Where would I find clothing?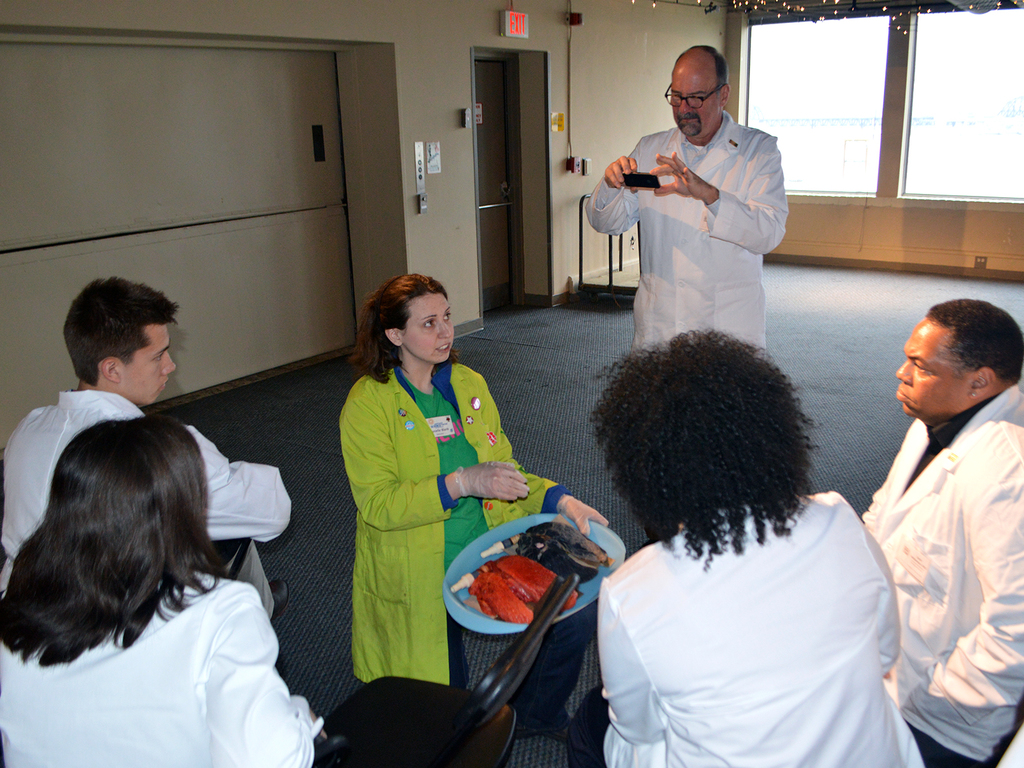
At select_region(337, 362, 571, 689).
